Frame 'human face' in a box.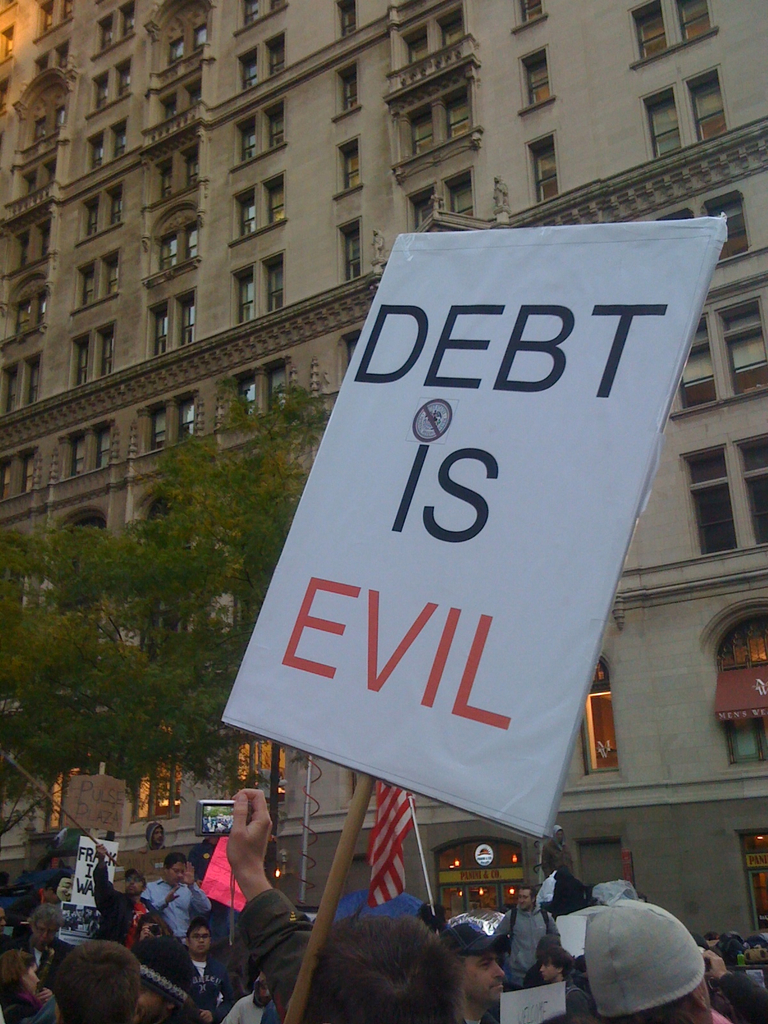
(188, 927, 211, 955).
